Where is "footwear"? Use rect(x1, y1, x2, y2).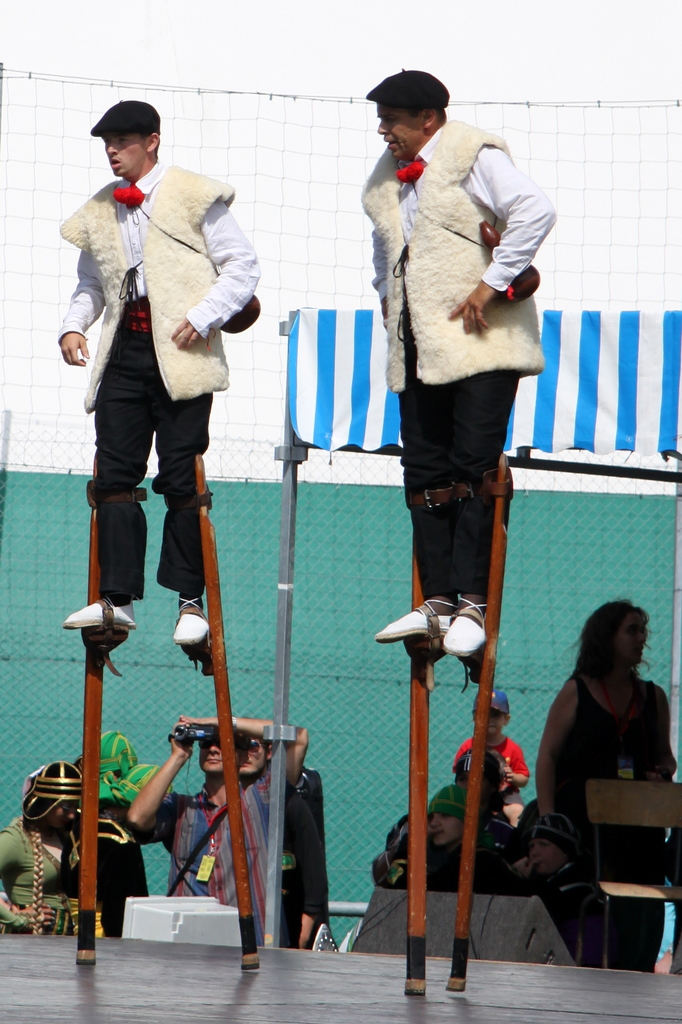
rect(68, 602, 134, 630).
